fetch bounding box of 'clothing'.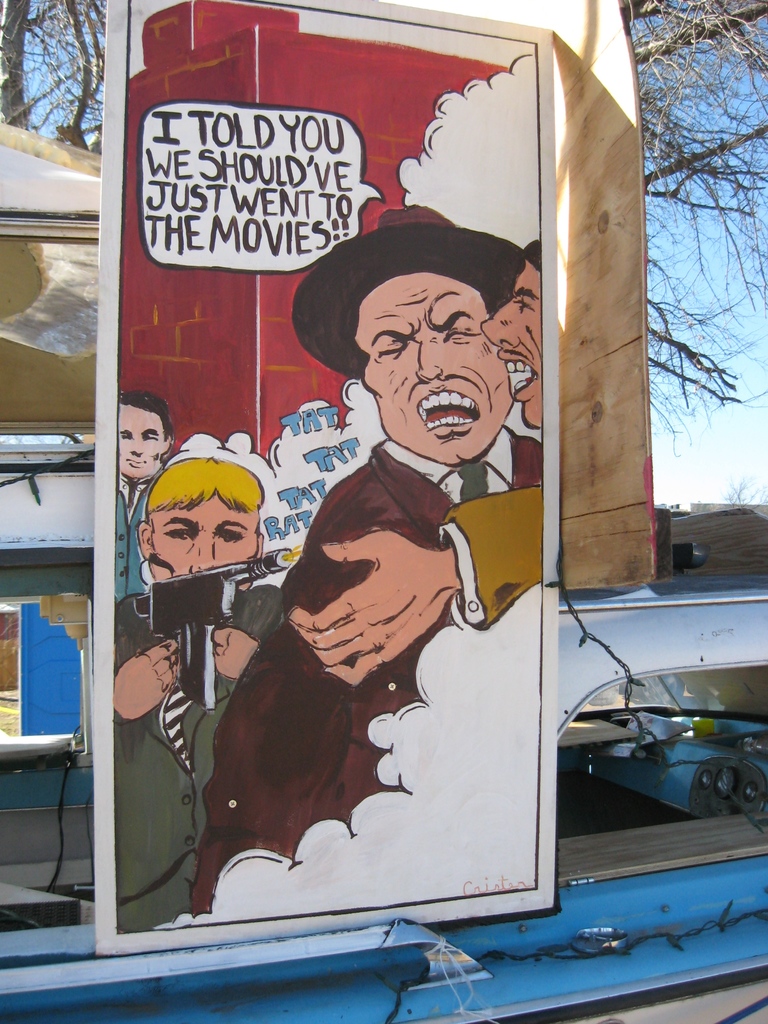
Bbox: (left=122, top=589, right=276, bottom=934).
